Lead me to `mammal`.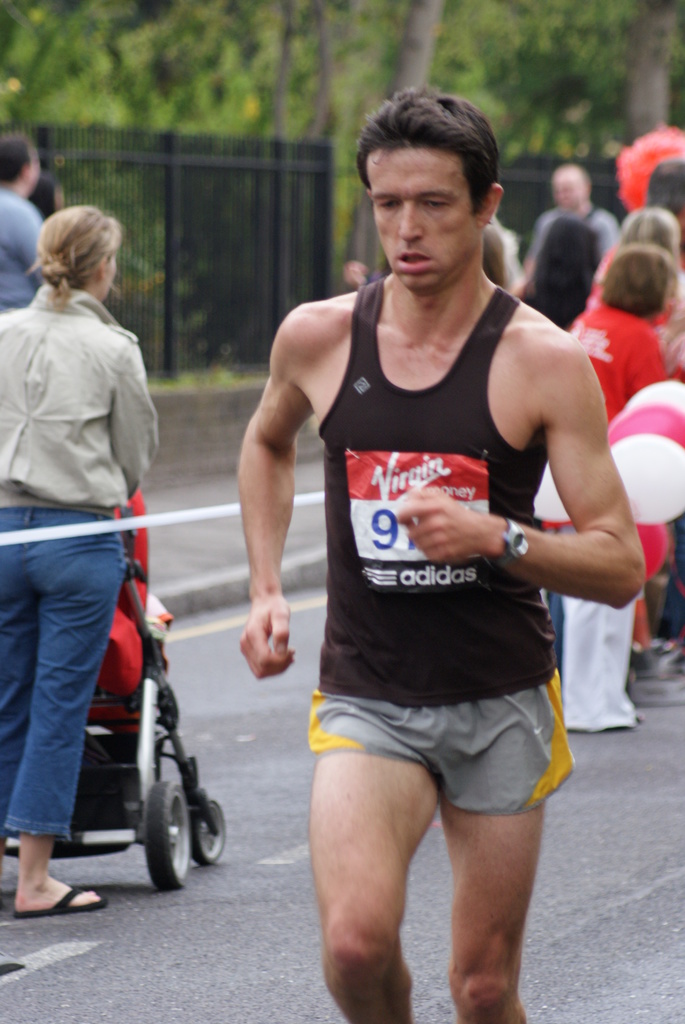
Lead to 510 166 620 326.
